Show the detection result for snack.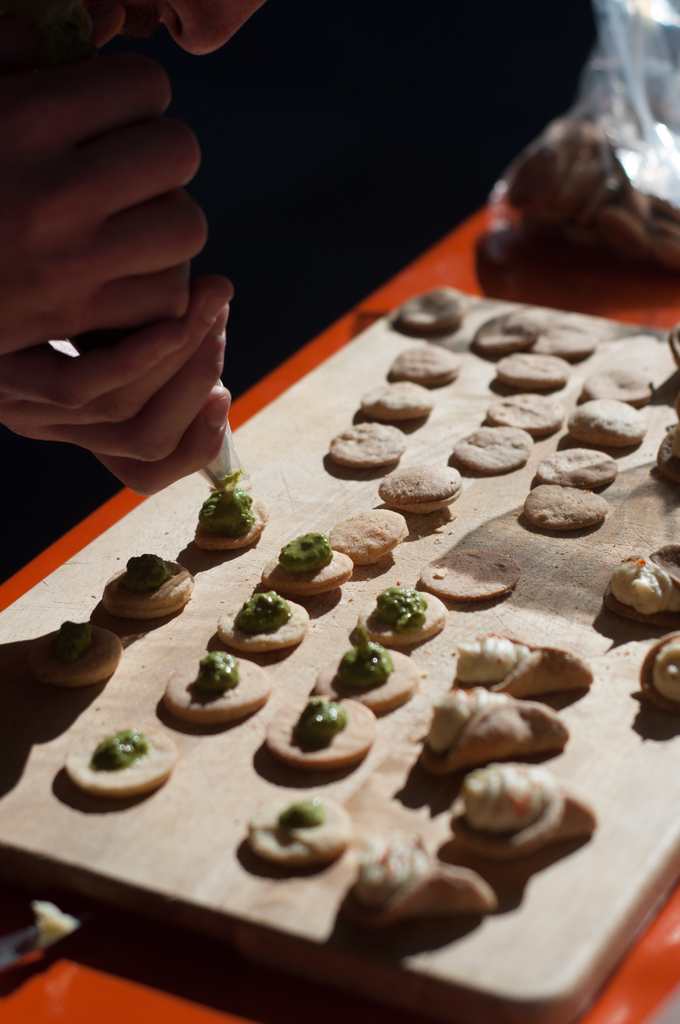
<box>165,655,270,725</box>.
